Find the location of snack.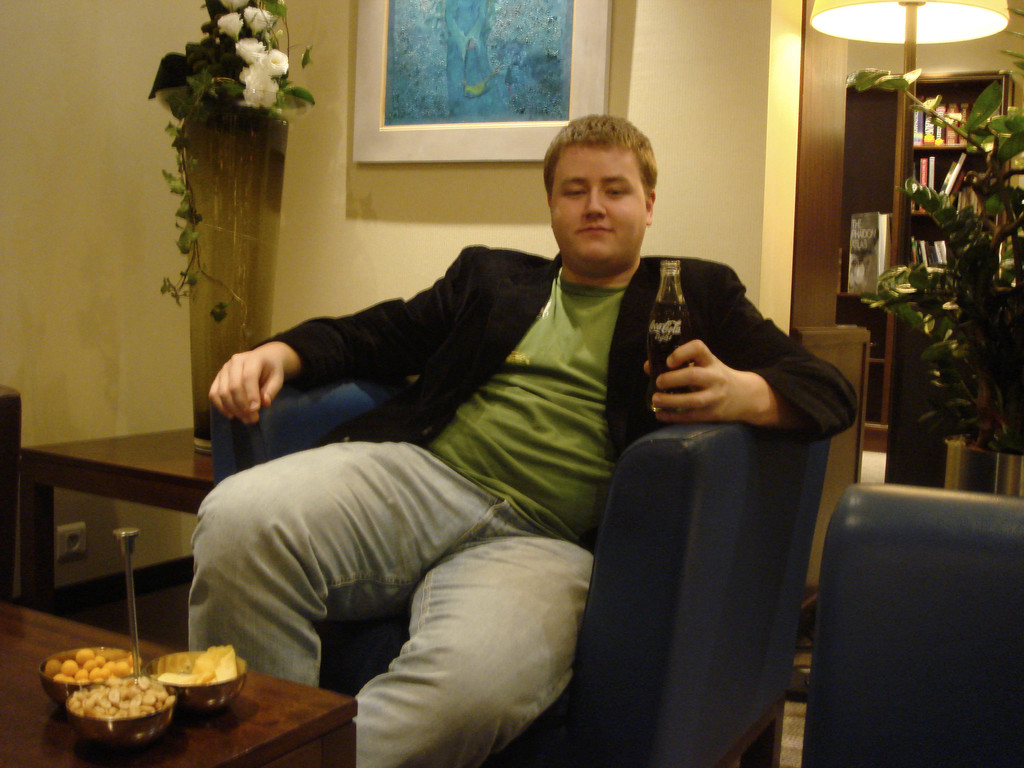
Location: 31 647 180 745.
